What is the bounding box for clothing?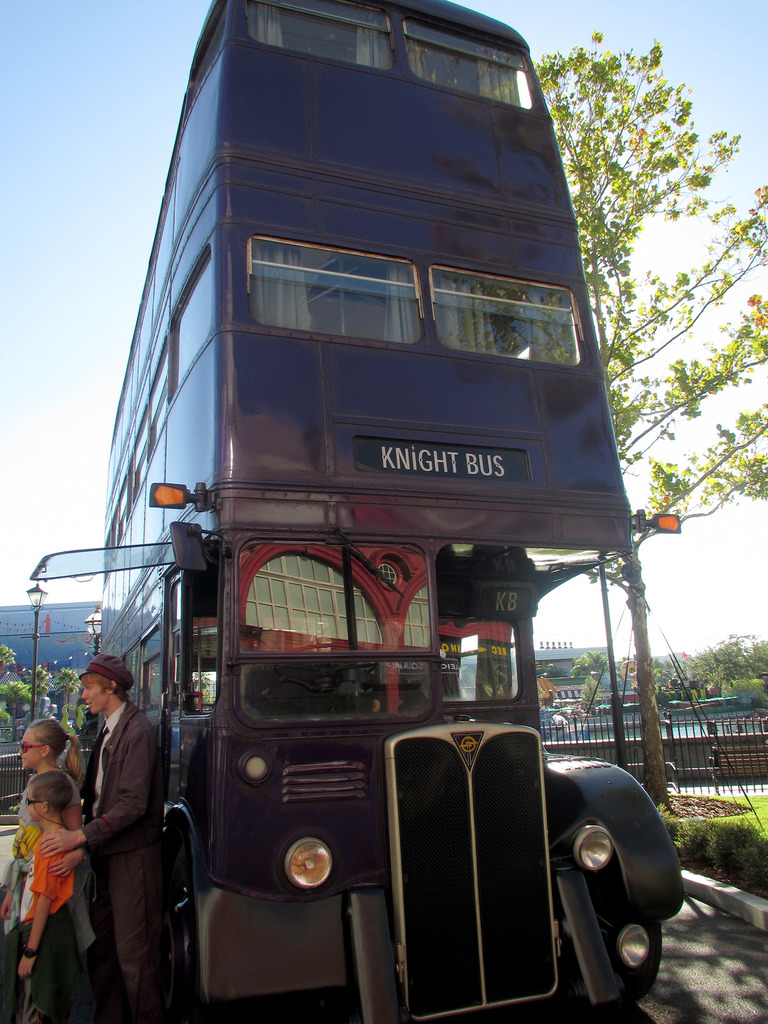
[left=83, top=695, right=156, bottom=1022].
